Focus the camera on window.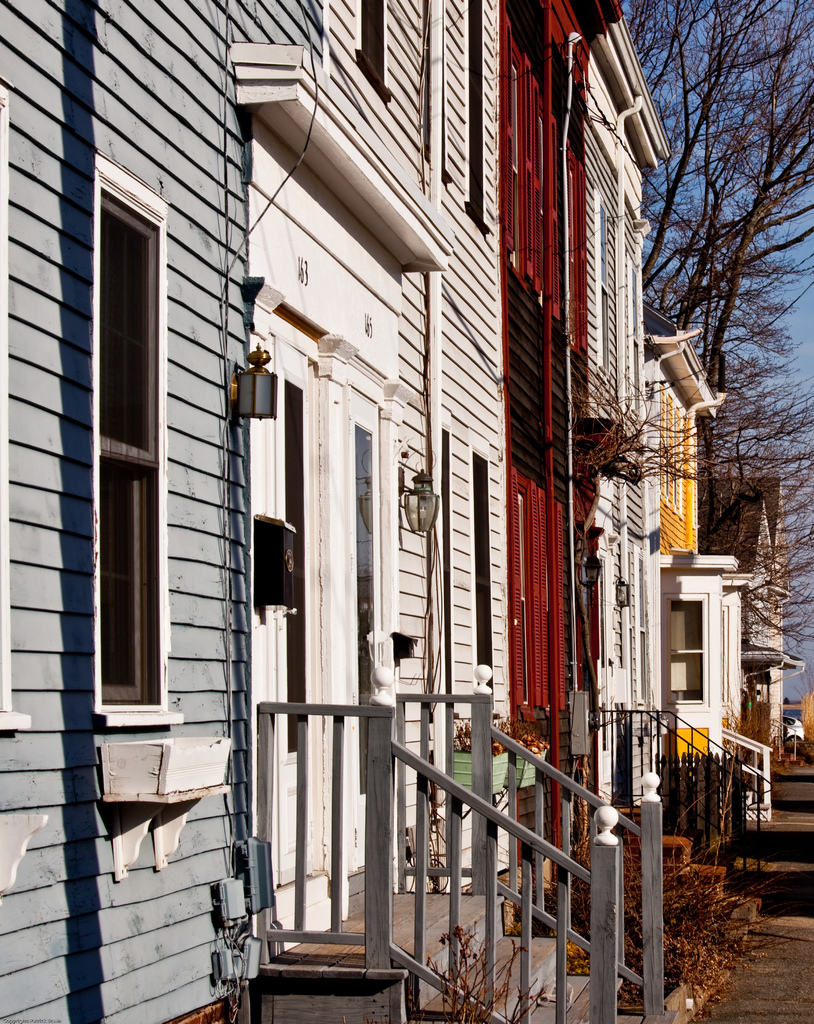
Focus region: BBox(45, 69, 228, 844).
